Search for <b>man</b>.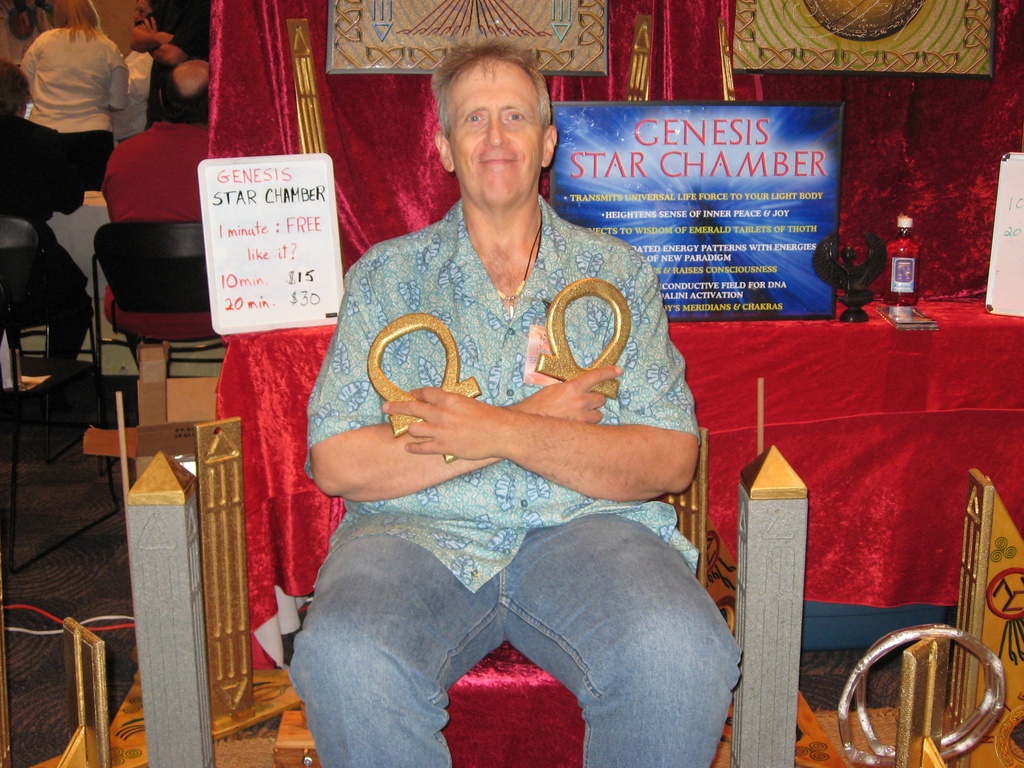
Found at pyautogui.locateOnScreen(271, 63, 742, 729).
